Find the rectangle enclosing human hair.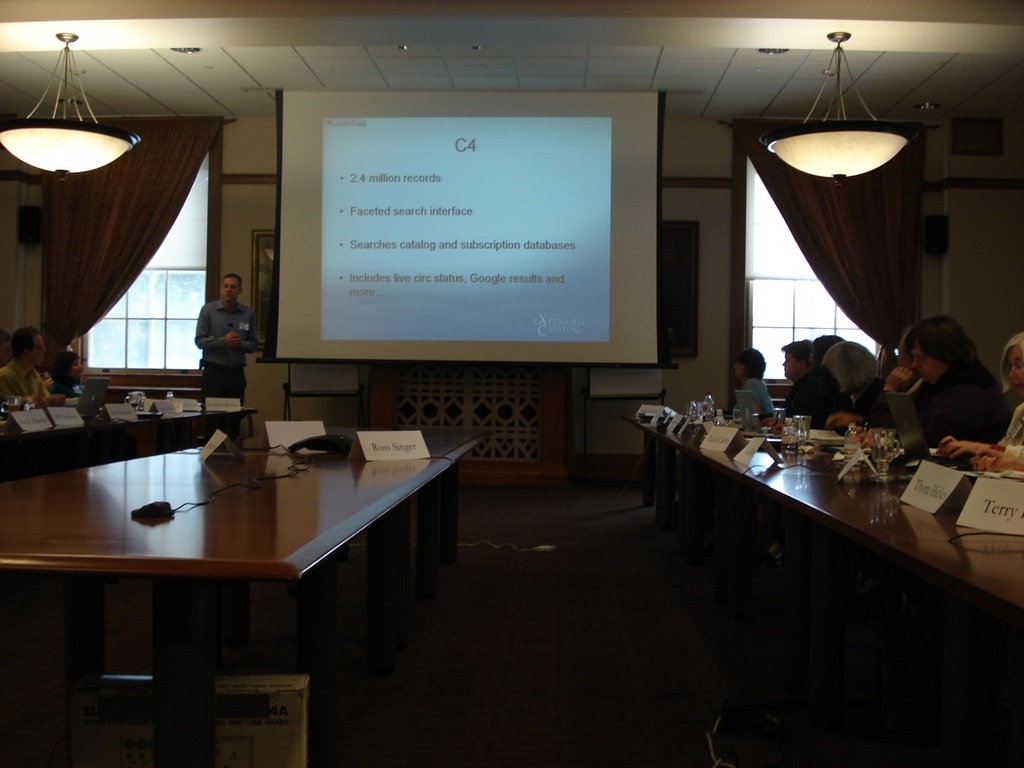
bbox=(820, 338, 881, 394).
